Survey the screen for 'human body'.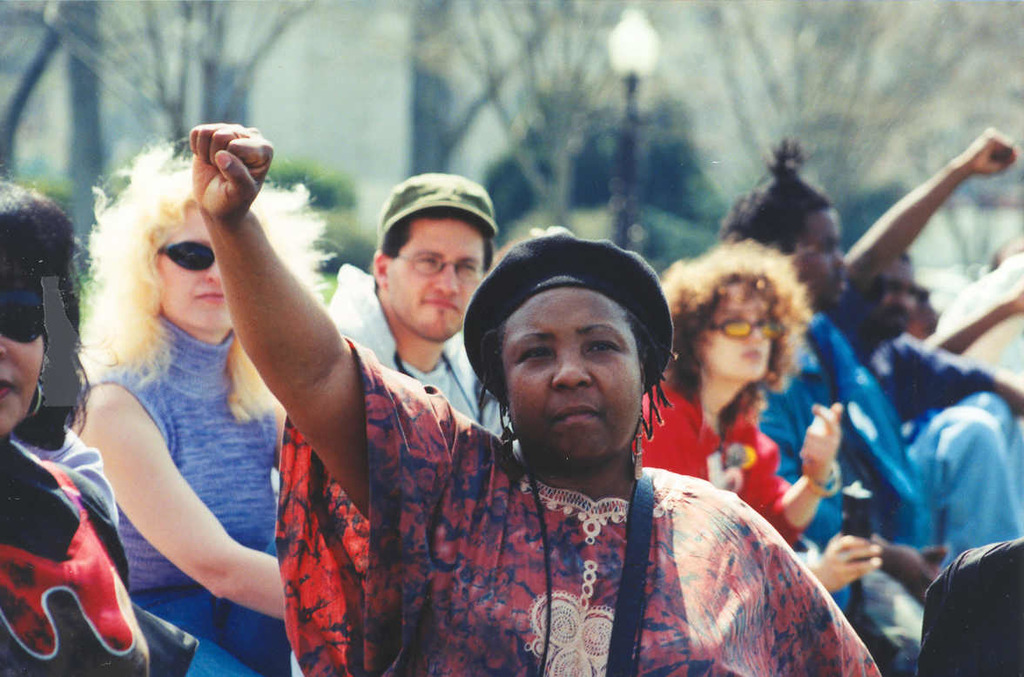
Survey found: detection(634, 238, 879, 588).
